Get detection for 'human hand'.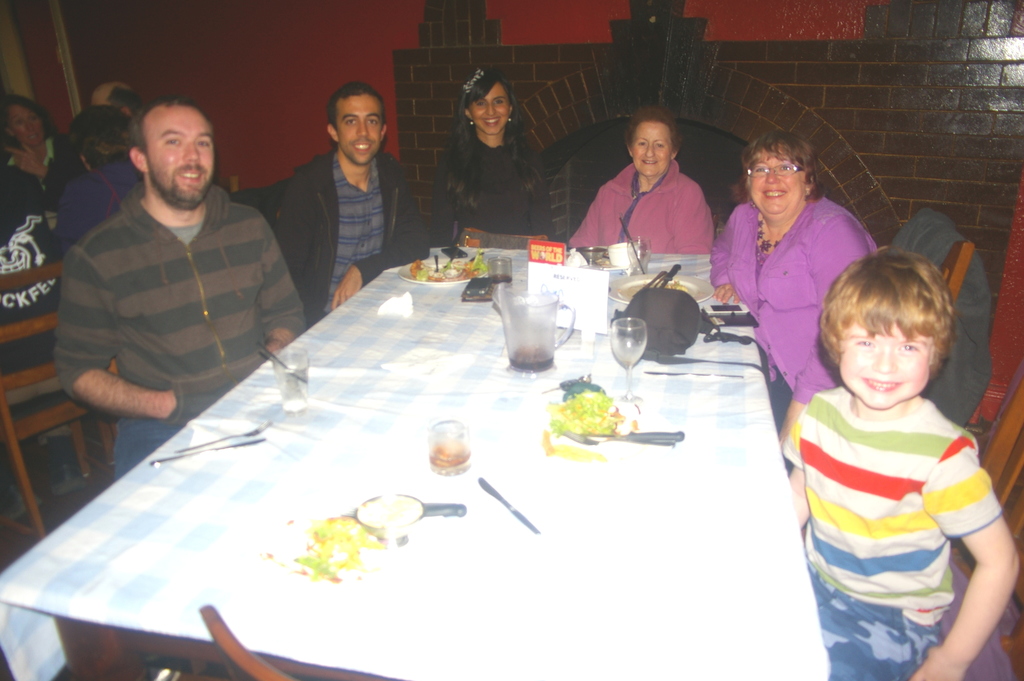
Detection: {"x1": 164, "y1": 386, "x2": 179, "y2": 420}.
